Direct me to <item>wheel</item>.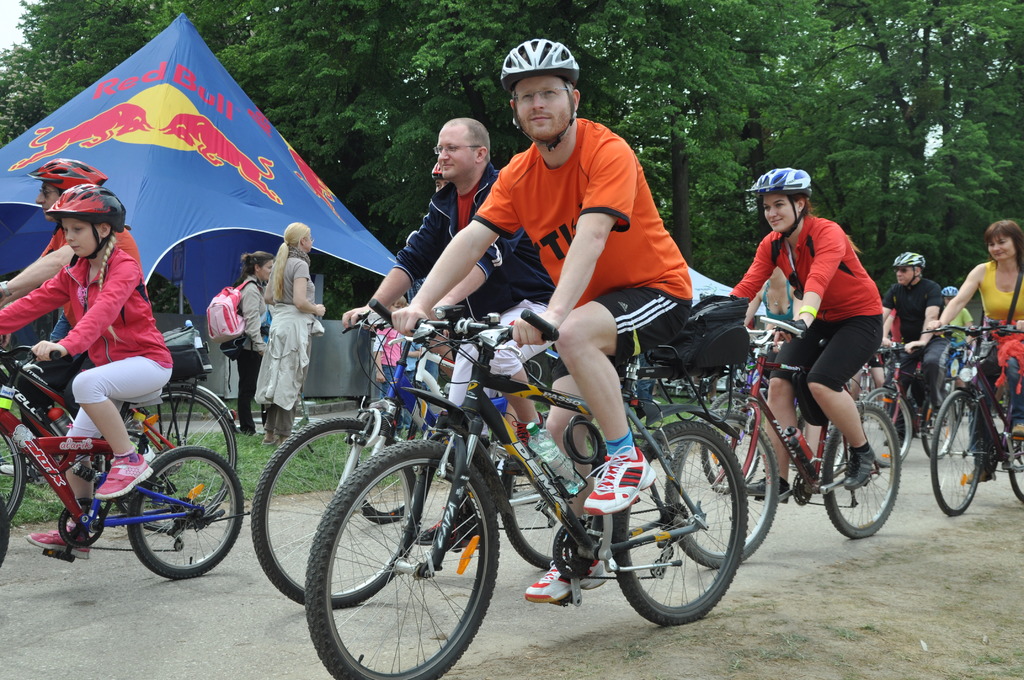
Direction: select_region(666, 400, 783, 567).
